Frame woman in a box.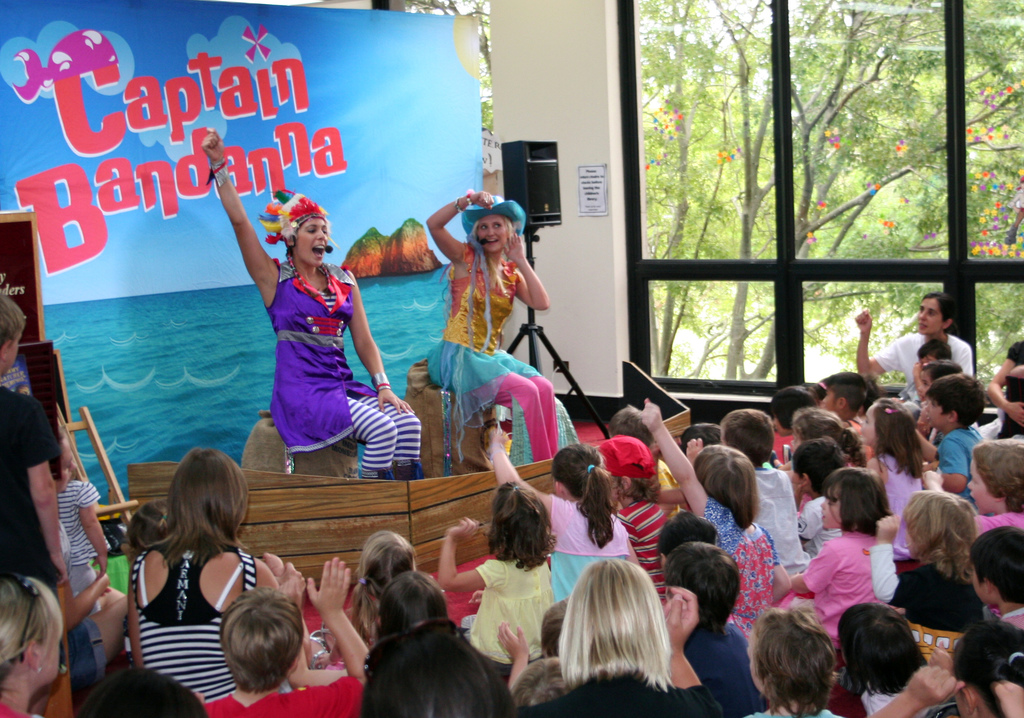
{"left": 531, "top": 559, "right": 723, "bottom": 717}.
